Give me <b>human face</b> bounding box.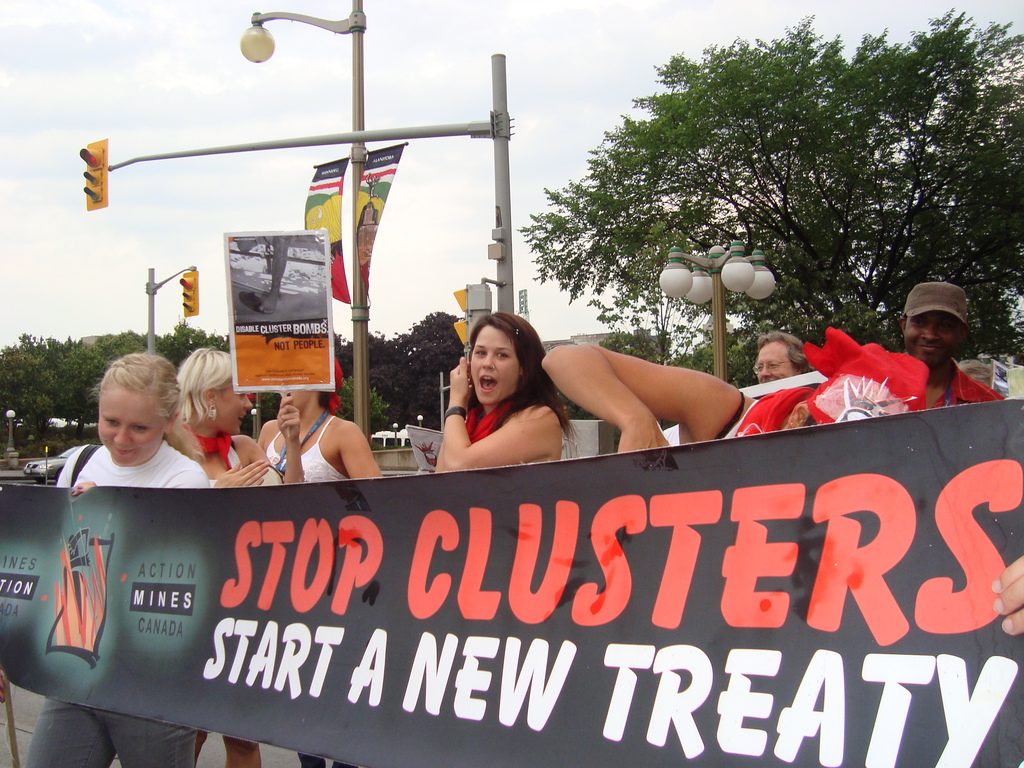
[left=902, top=312, right=958, bottom=364].
